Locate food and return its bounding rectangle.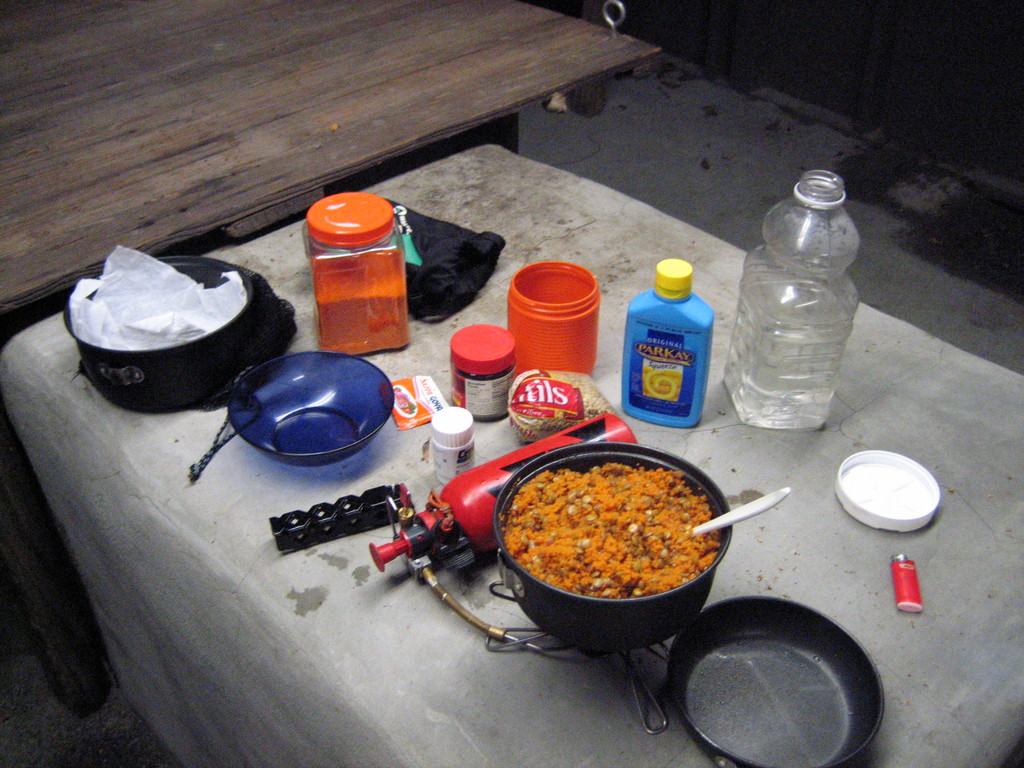
<bbox>510, 452, 728, 632</bbox>.
